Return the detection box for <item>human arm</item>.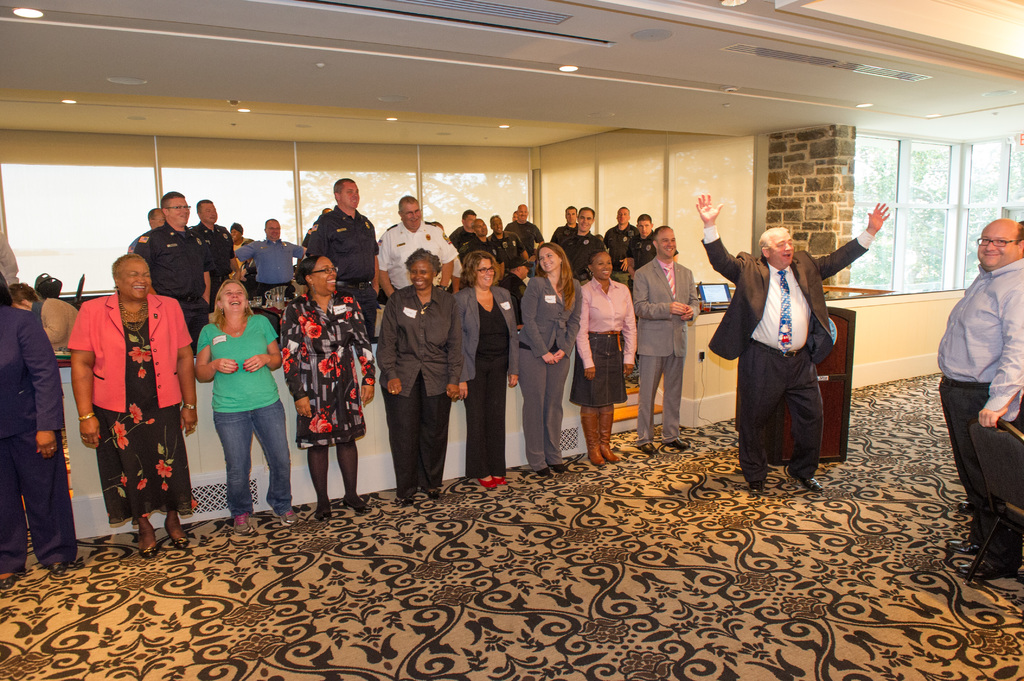
(196,327,239,383).
